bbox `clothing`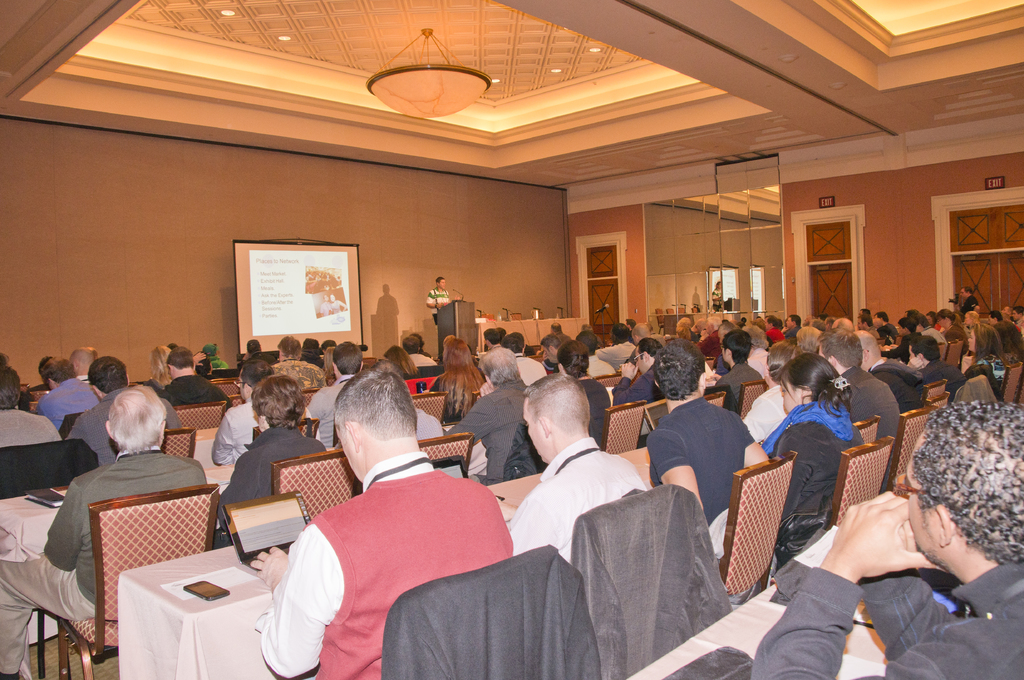
box(0, 447, 205, 678)
